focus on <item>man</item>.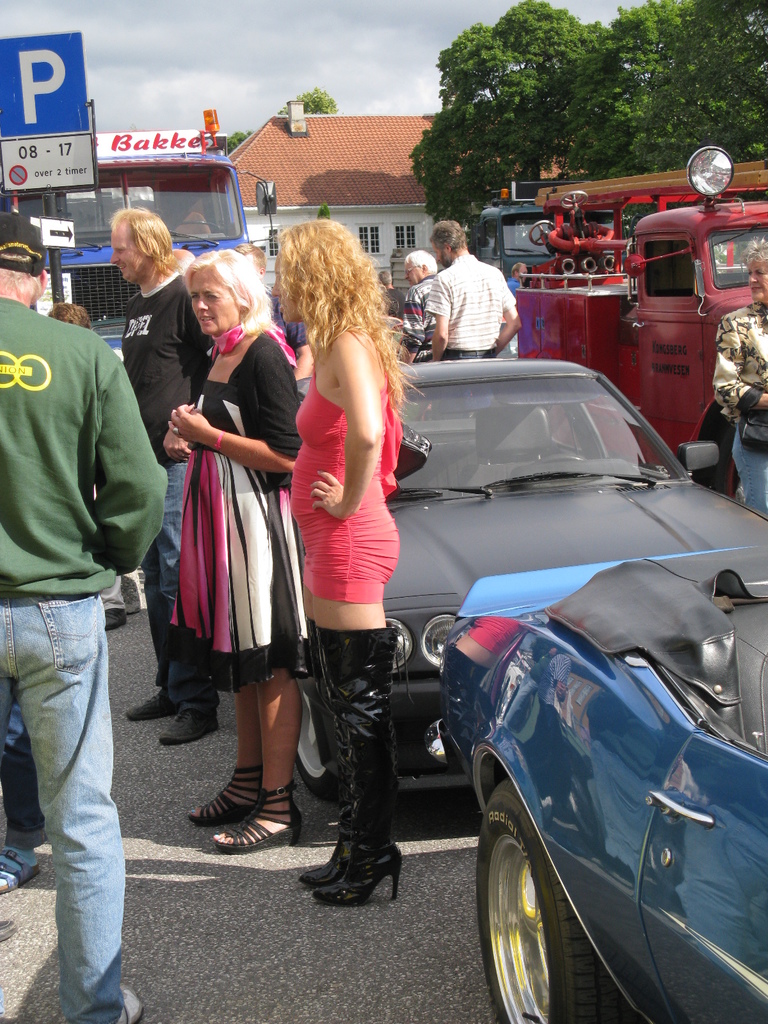
Focused at (x1=394, y1=245, x2=458, y2=371).
